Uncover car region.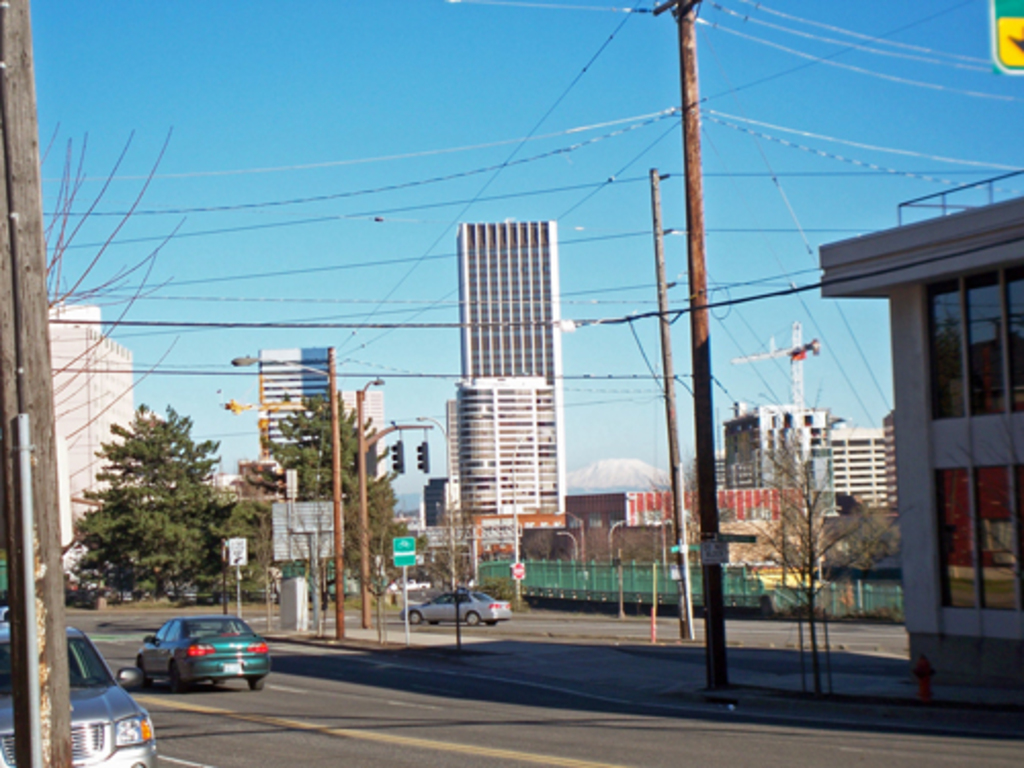
Uncovered: [x1=123, y1=623, x2=272, y2=702].
